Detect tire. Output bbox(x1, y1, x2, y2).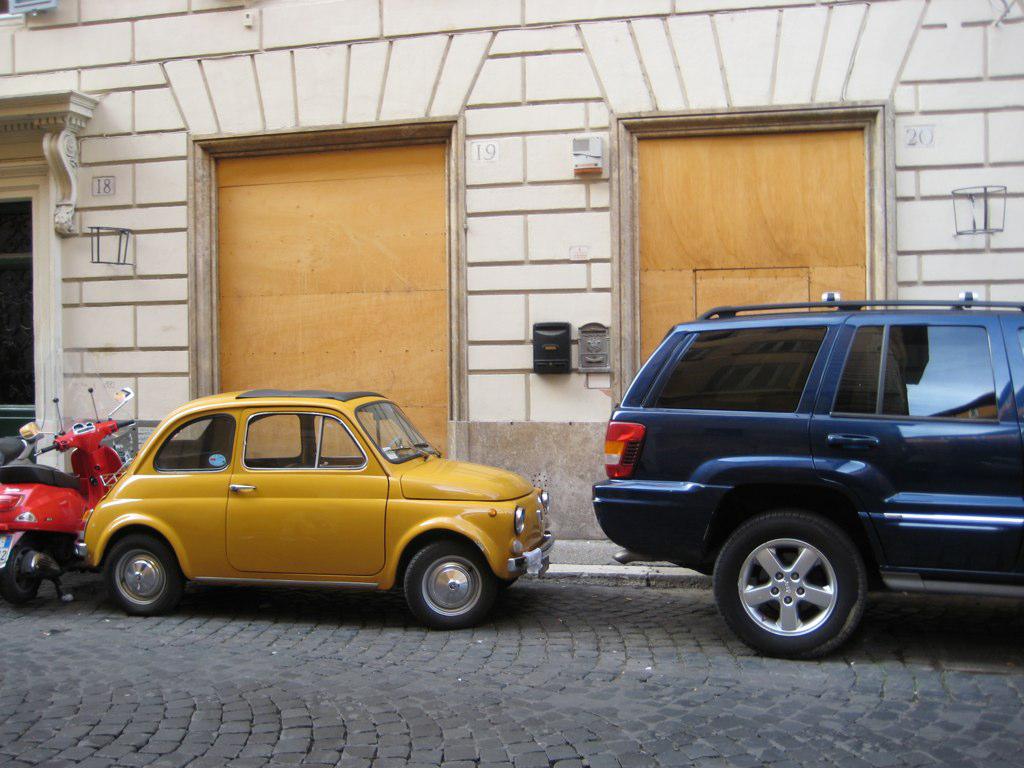
bbox(721, 521, 874, 659).
